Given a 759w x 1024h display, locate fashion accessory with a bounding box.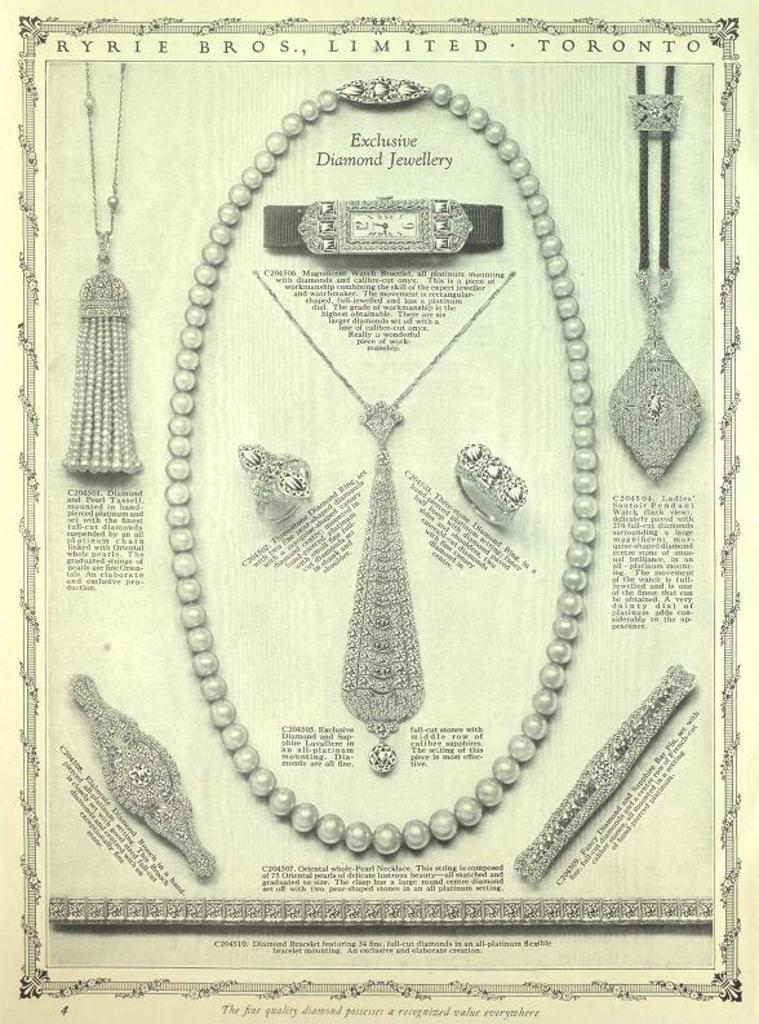
Located: bbox=[65, 61, 145, 480].
